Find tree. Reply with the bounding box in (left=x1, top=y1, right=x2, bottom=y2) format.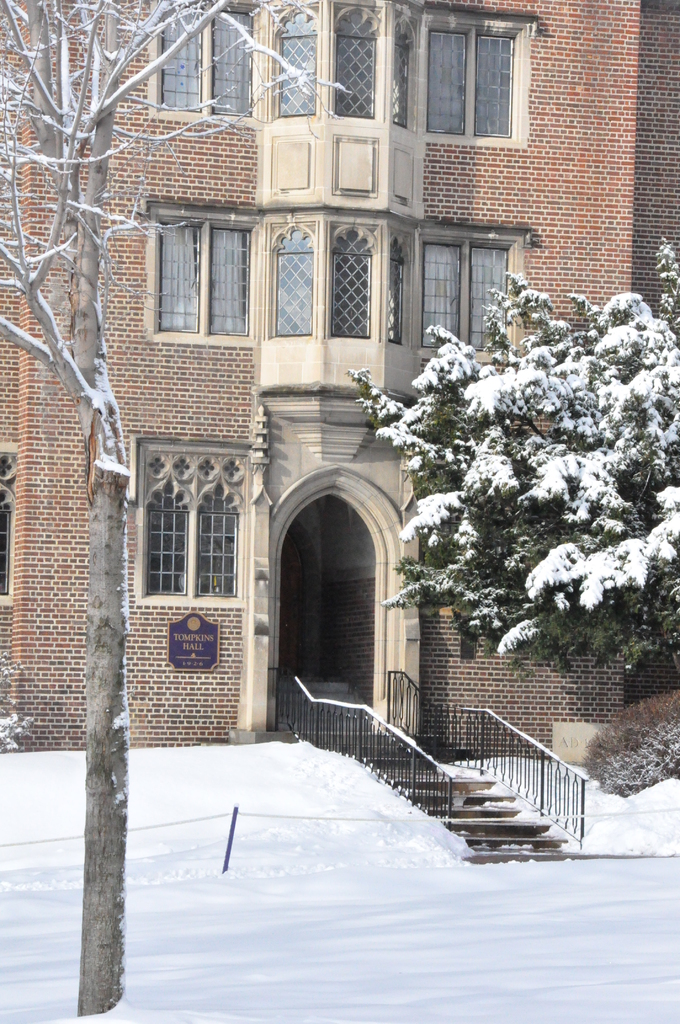
(left=0, top=0, right=364, bottom=1015).
